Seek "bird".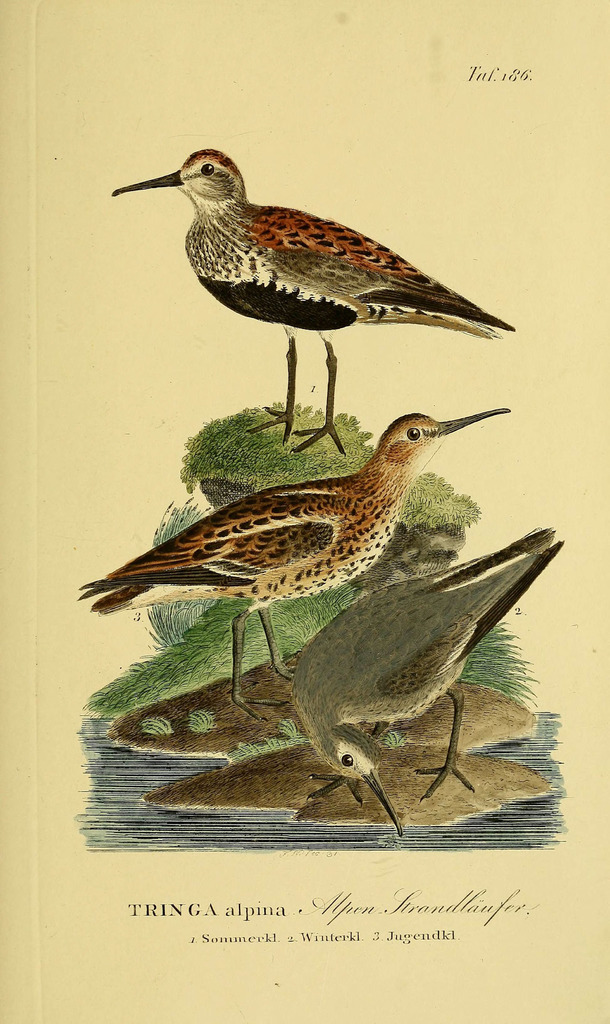
bbox=[290, 515, 561, 841].
